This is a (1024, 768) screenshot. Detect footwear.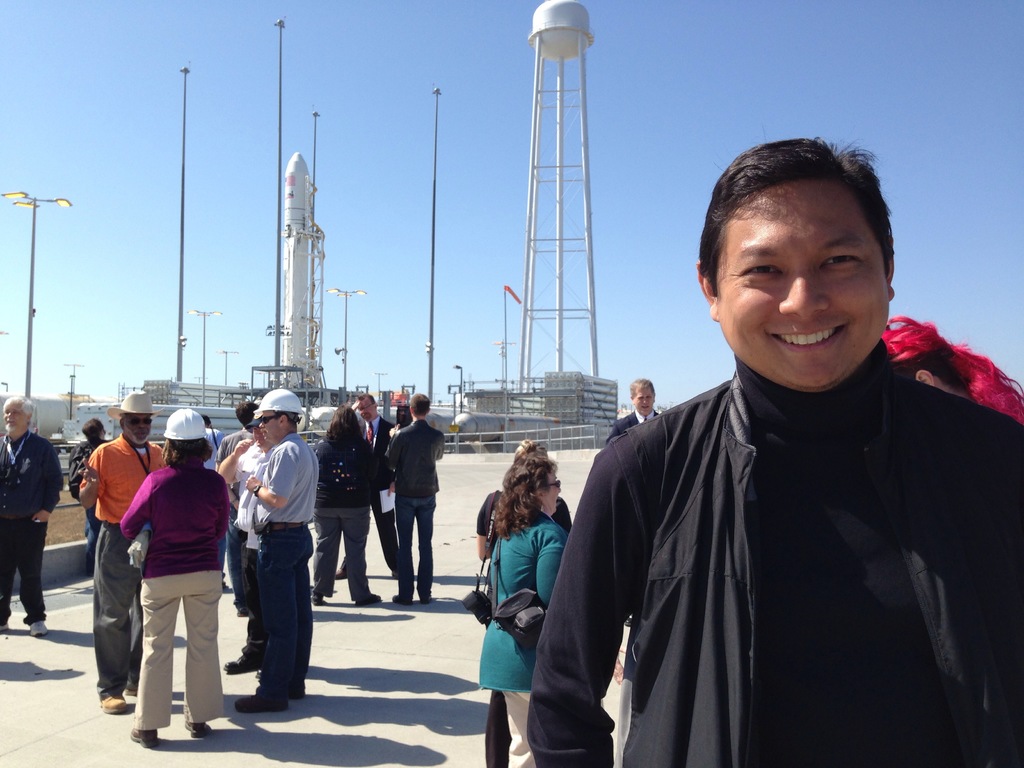
box(355, 585, 378, 607).
